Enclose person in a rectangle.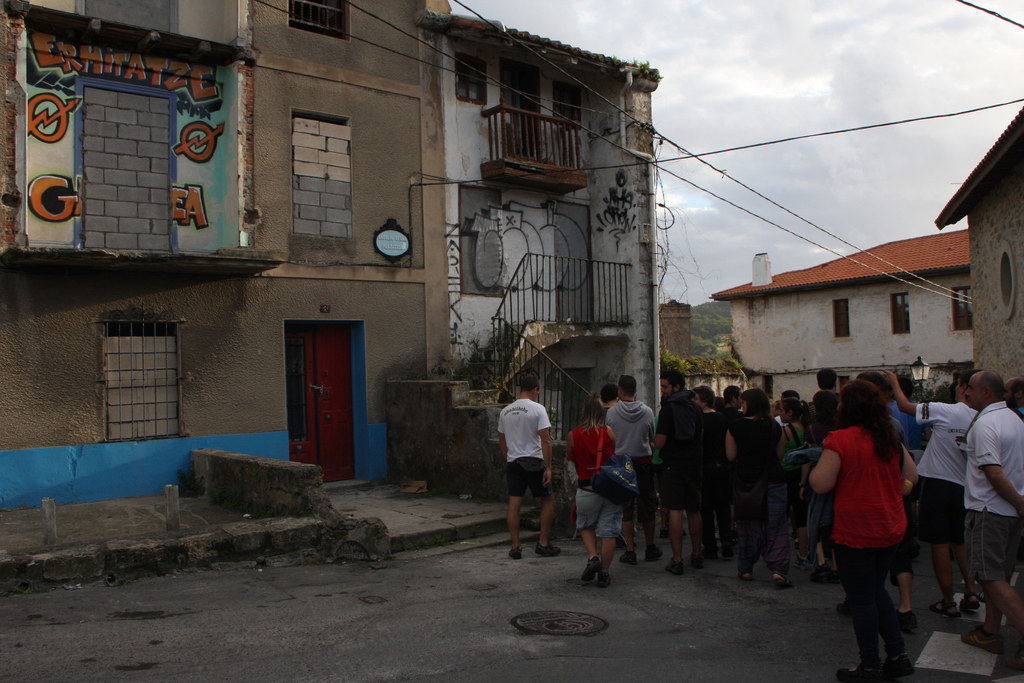
crop(604, 374, 661, 567).
